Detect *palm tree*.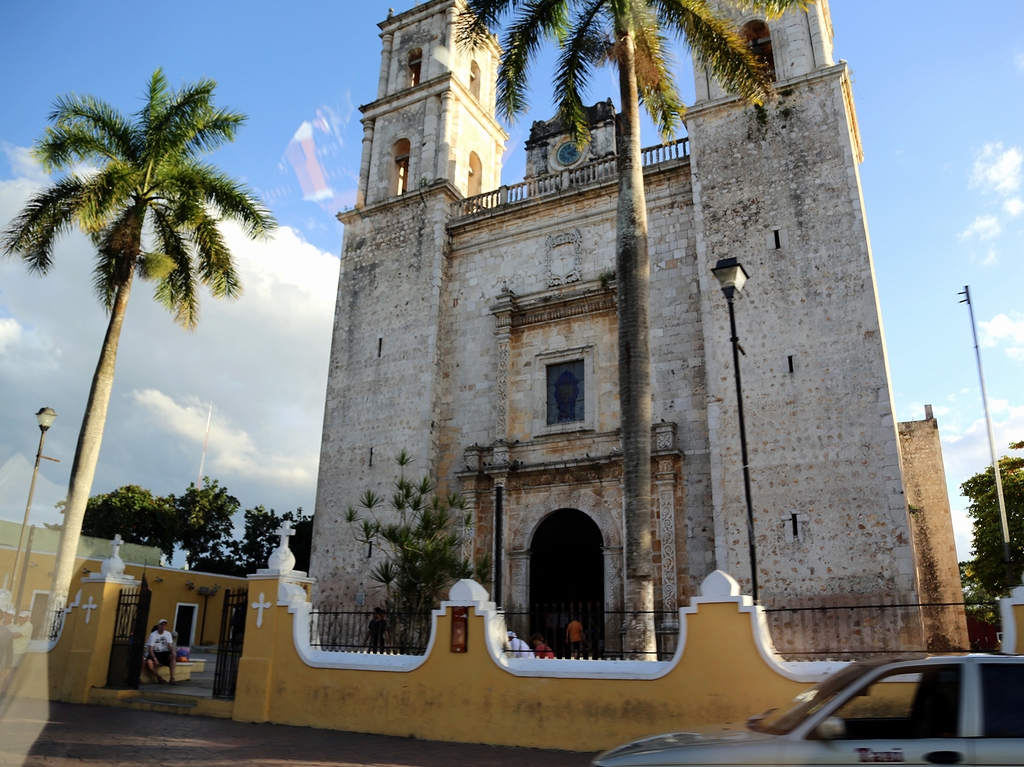
Detected at detection(461, 4, 772, 663).
